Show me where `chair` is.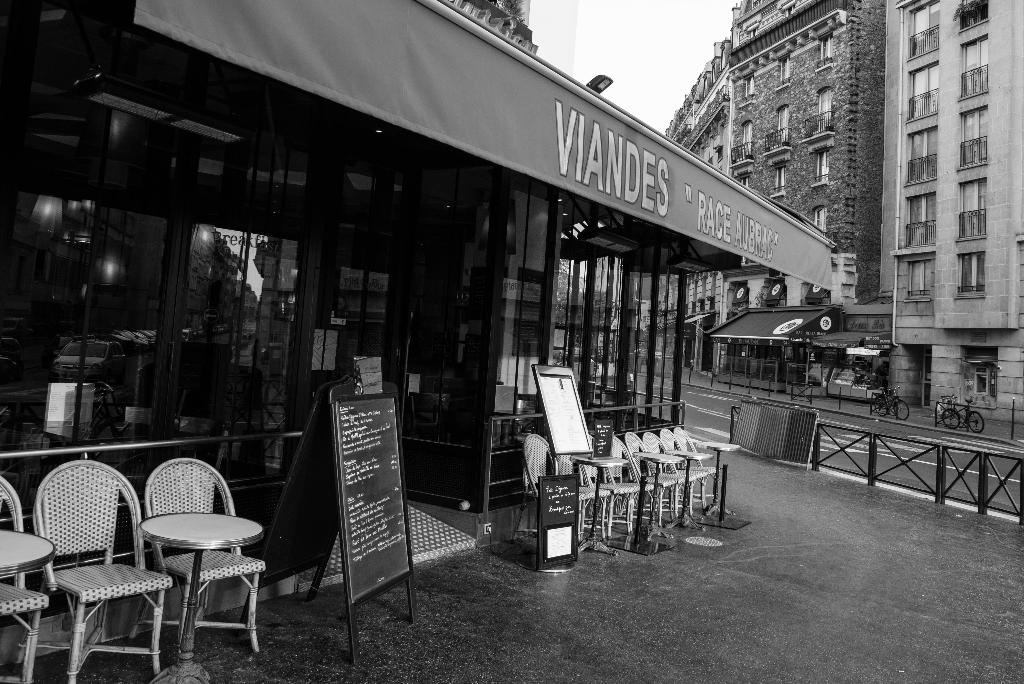
`chair` is at 680, 428, 717, 510.
